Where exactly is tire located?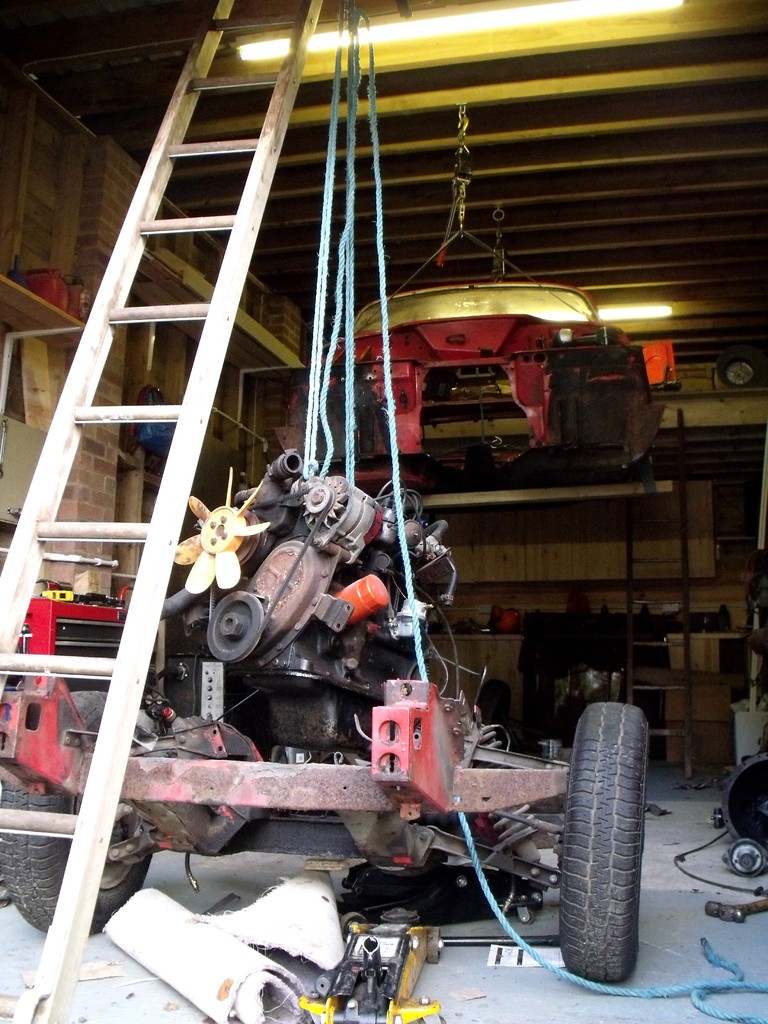
Its bounding box is 129 709 175 744.
